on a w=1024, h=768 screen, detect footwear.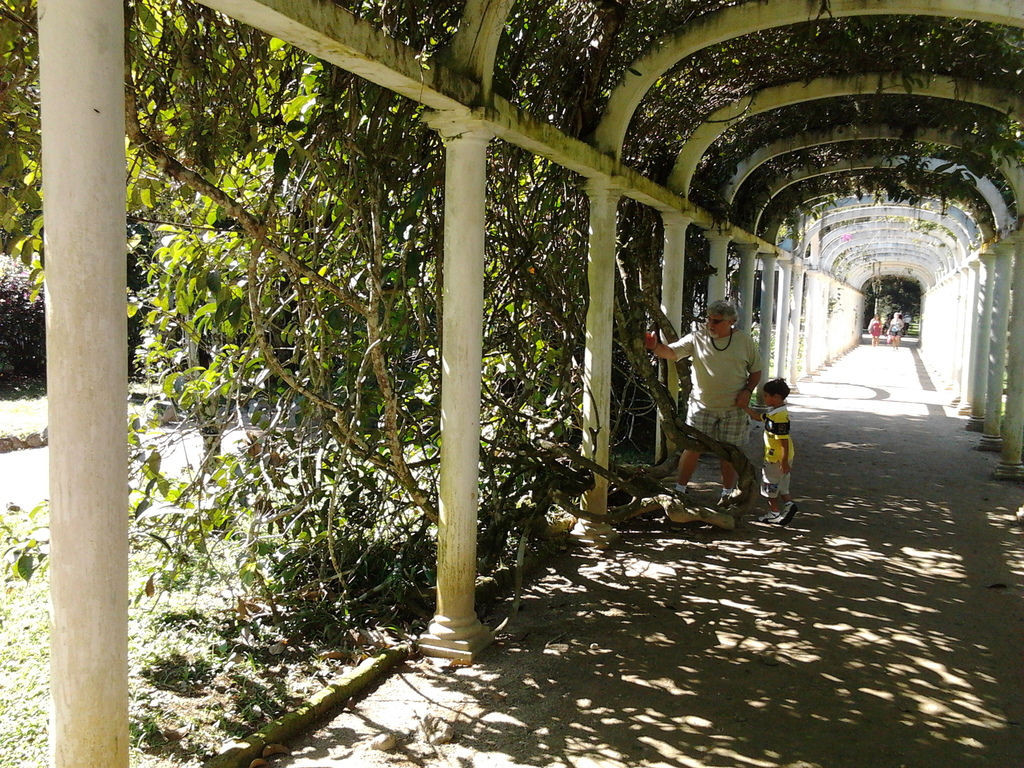
(765, 498, 793, 527).
